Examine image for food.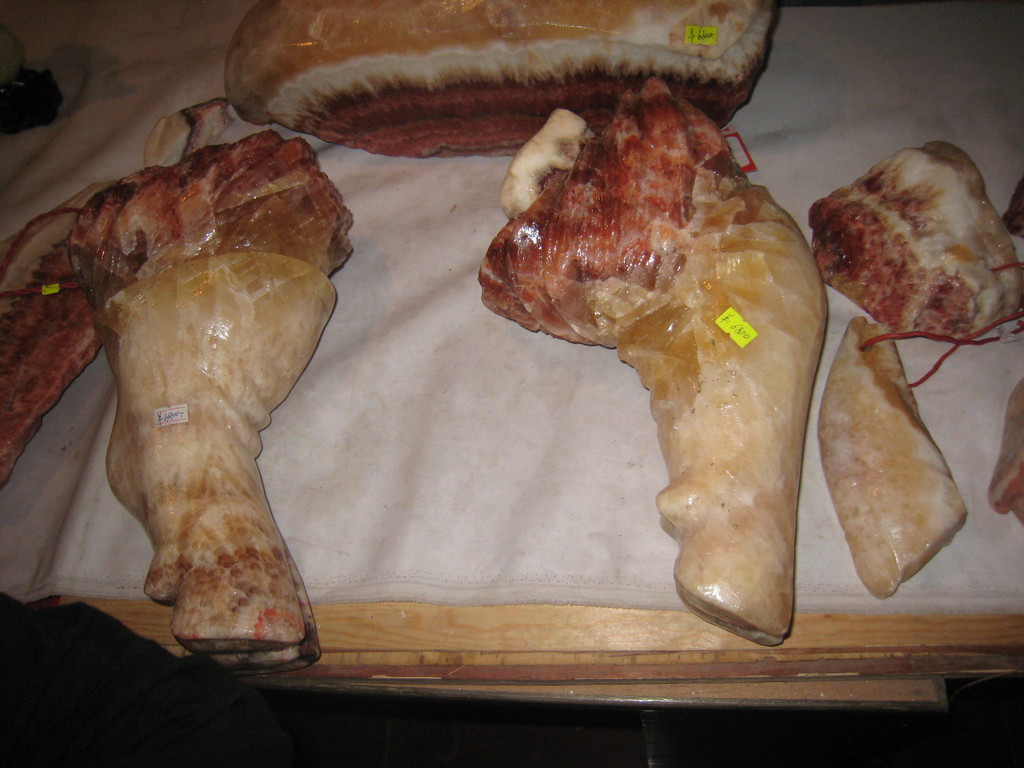
Examination result: x1=501 y1=131 x2=851 y2=596.
